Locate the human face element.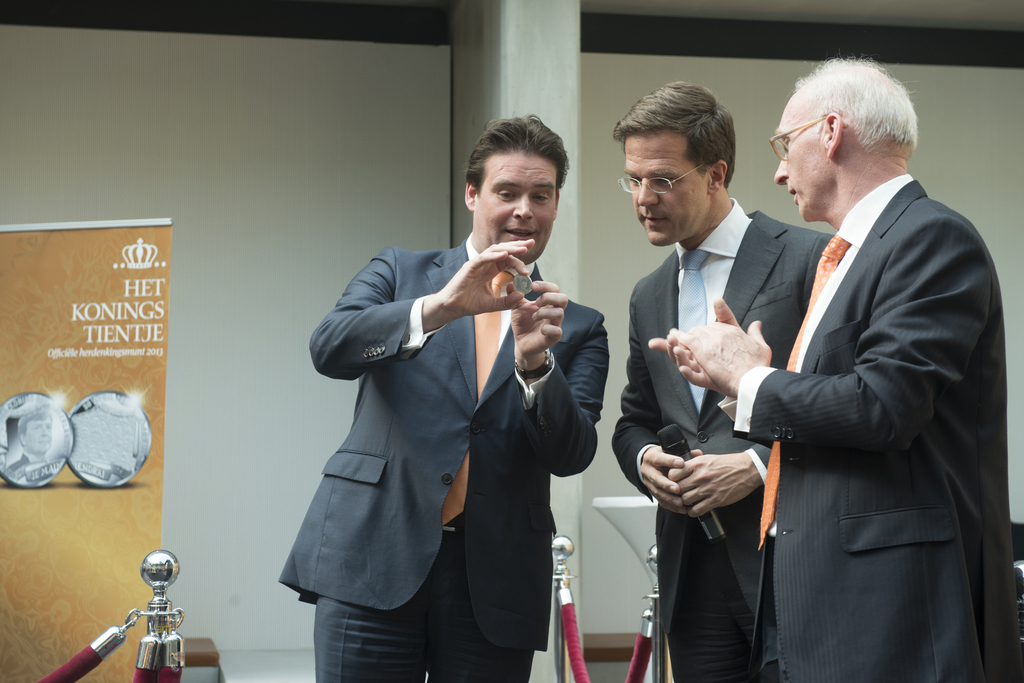
Element bbox: (left=611, top=137, right=719, bottom=243).
